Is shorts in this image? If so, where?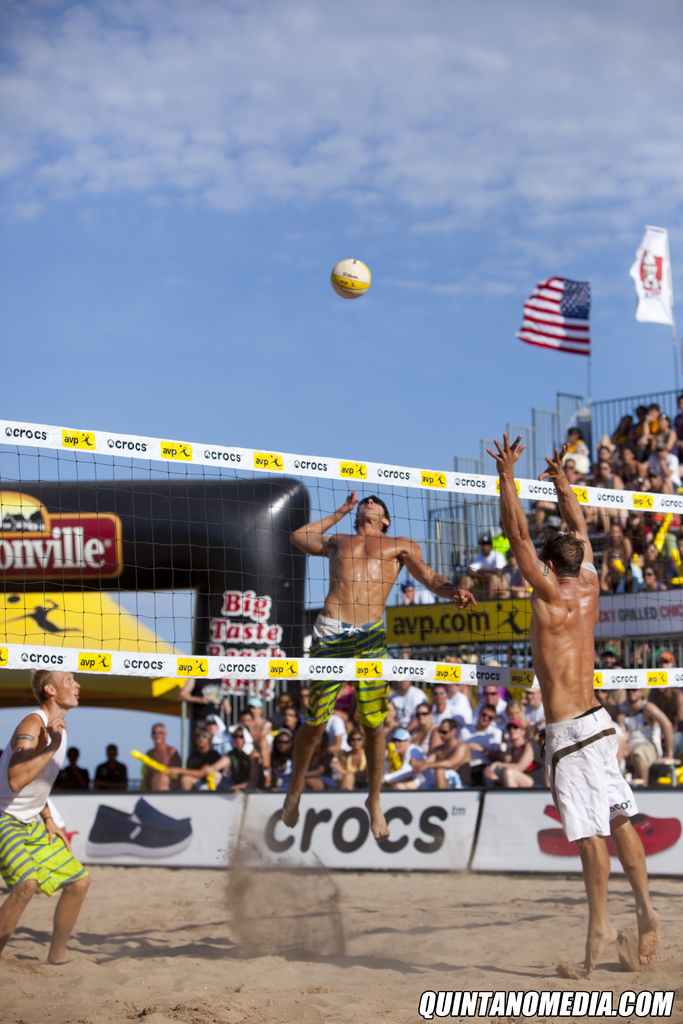
Yes, at region(534, 720, 652, 865).
